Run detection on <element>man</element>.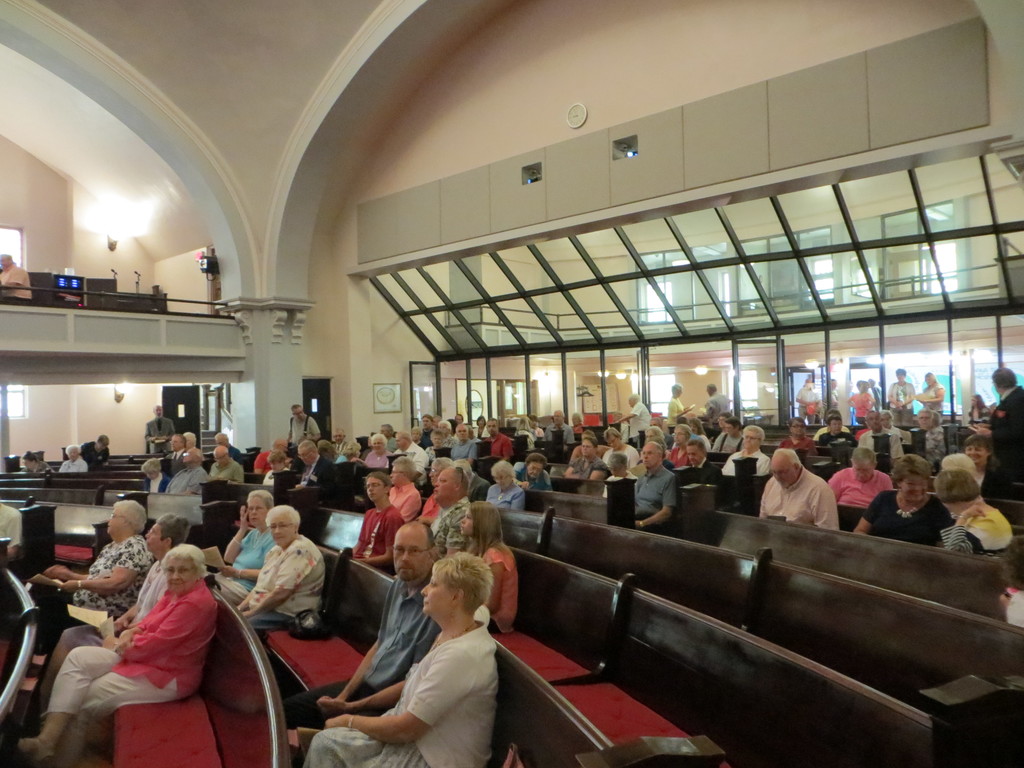
Result: (left=721, top=426, right=771, bottom=475).
